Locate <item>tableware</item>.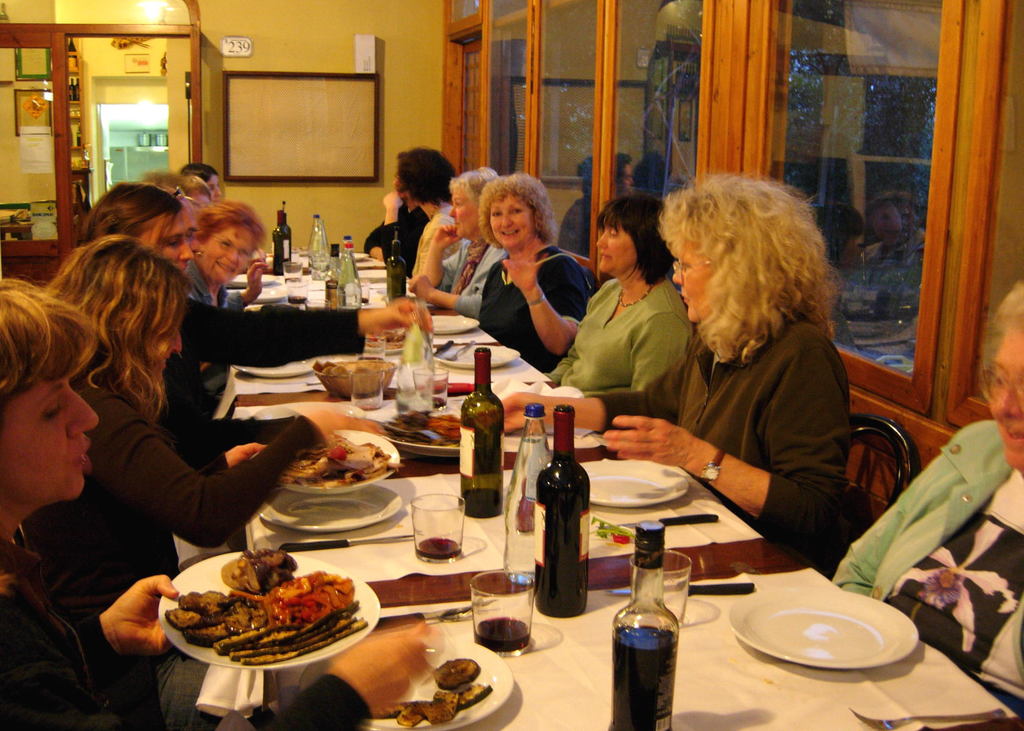
Bounding box: pyautogui.locateOnScreen(296, 625, 518, 730).
